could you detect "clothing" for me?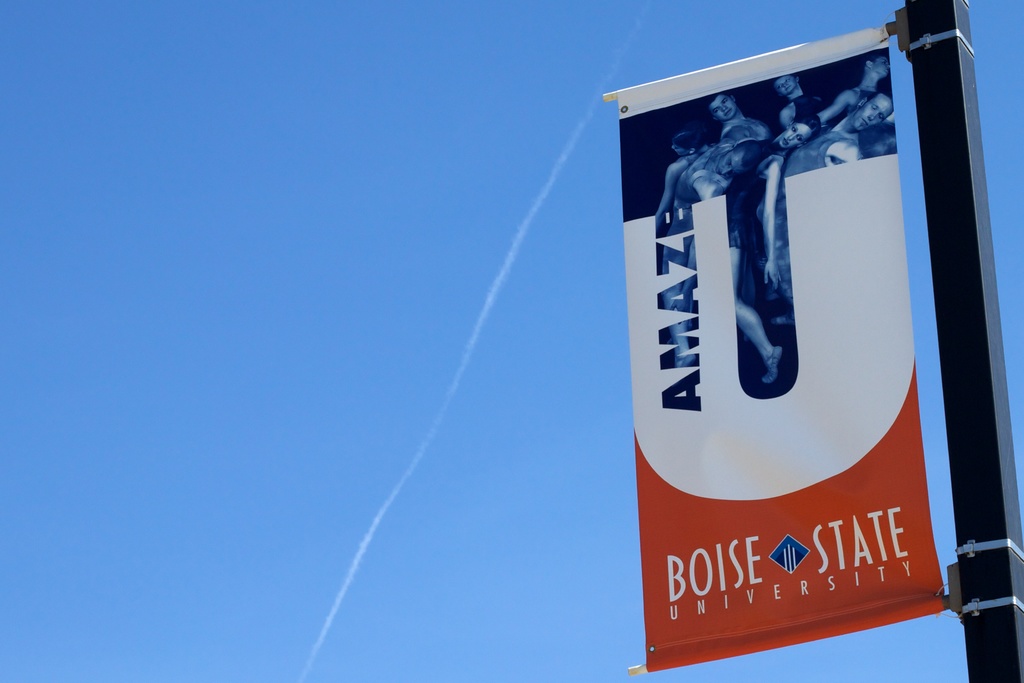
Detection result: Rect(792, 89, 826, 115).
